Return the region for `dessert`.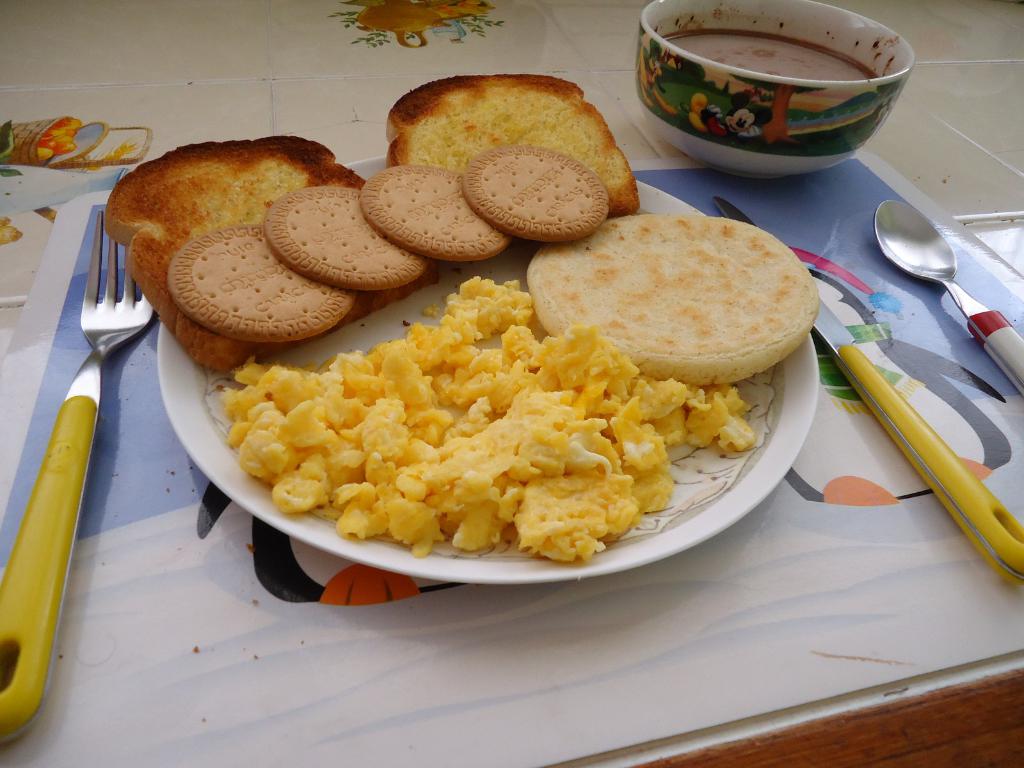
365/161/504/260.
